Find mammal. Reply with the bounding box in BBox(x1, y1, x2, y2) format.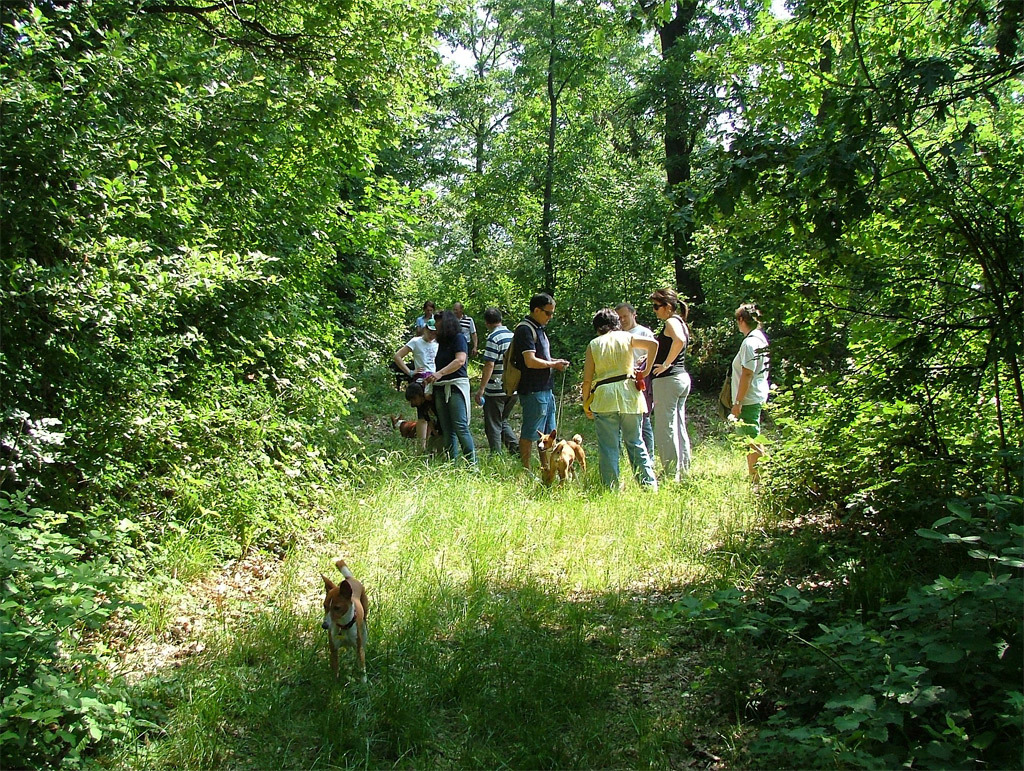
BBox(425, 303, 444, 320).
